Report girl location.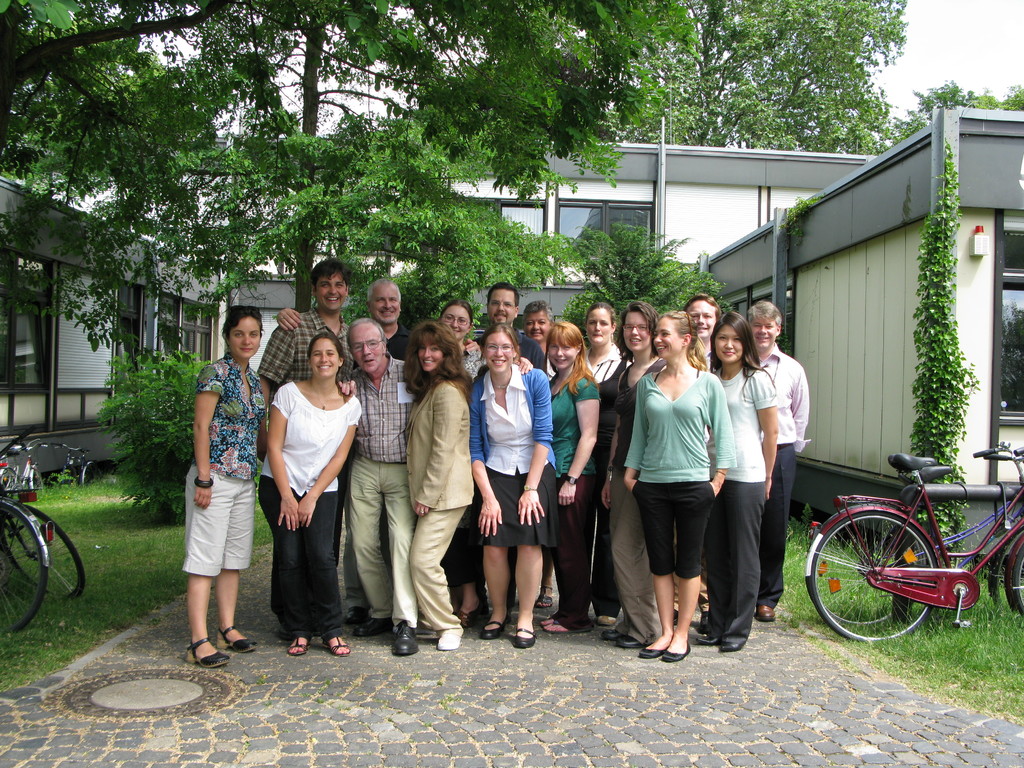
Report: <box>255,335,367,657</box>.
